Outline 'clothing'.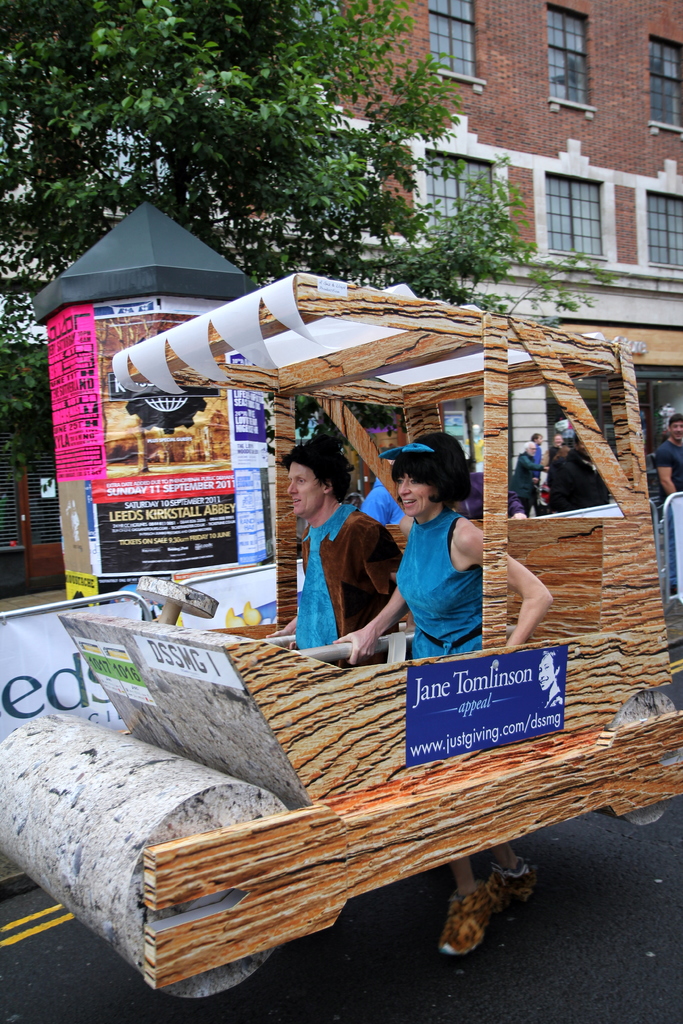
Outline: region(511, 447, 541, 511).
